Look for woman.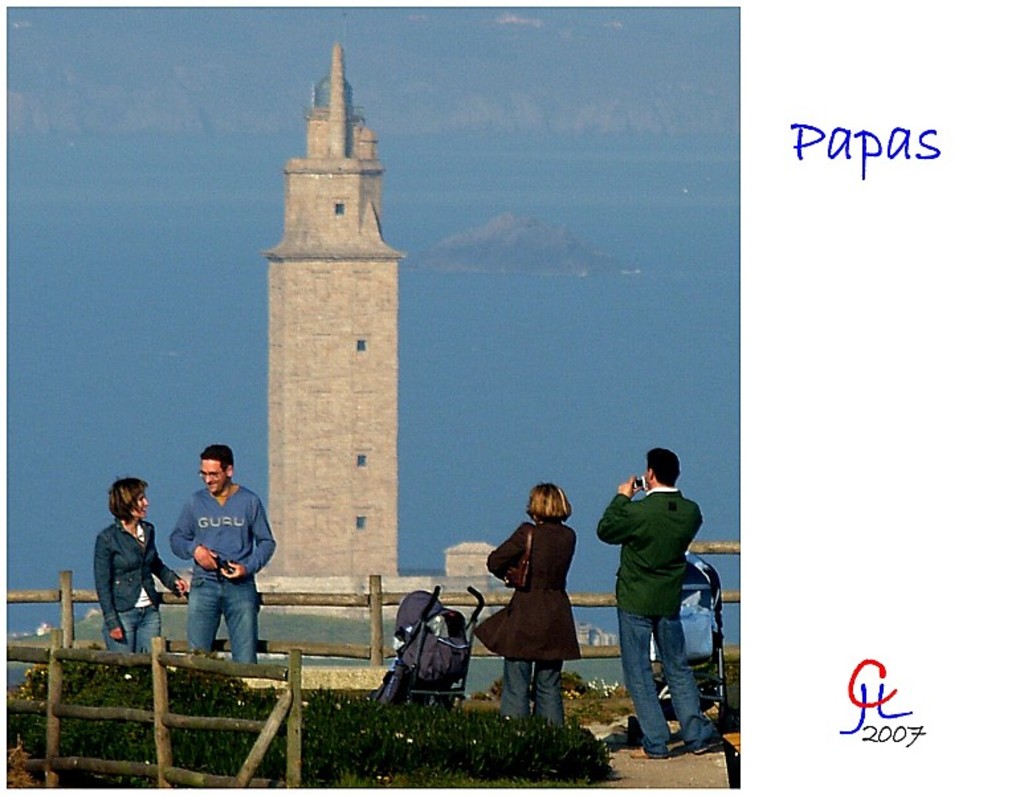
Found: region(470, 476, 592, 733).
